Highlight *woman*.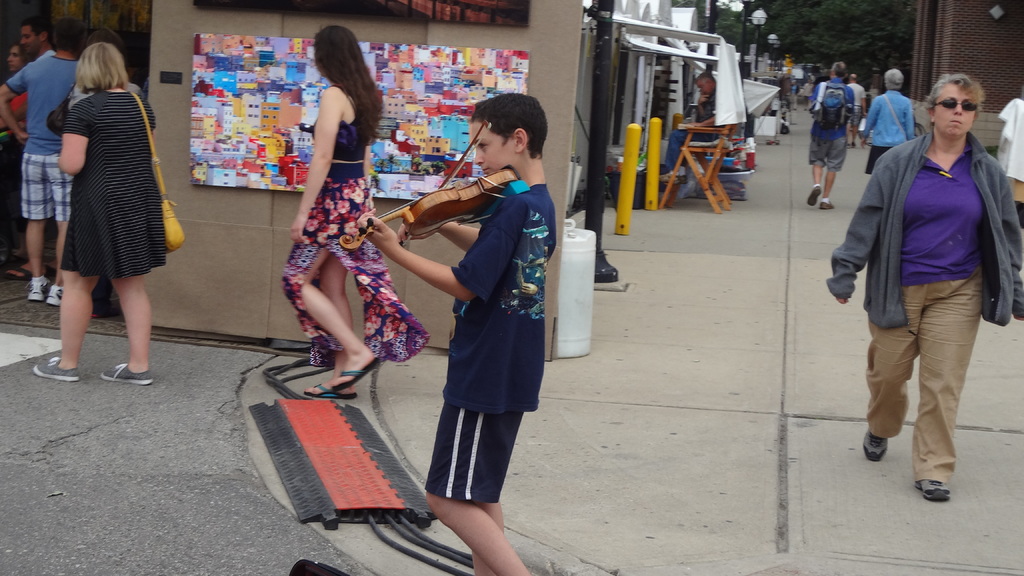
Highlighted region: 1,44,33,130.
